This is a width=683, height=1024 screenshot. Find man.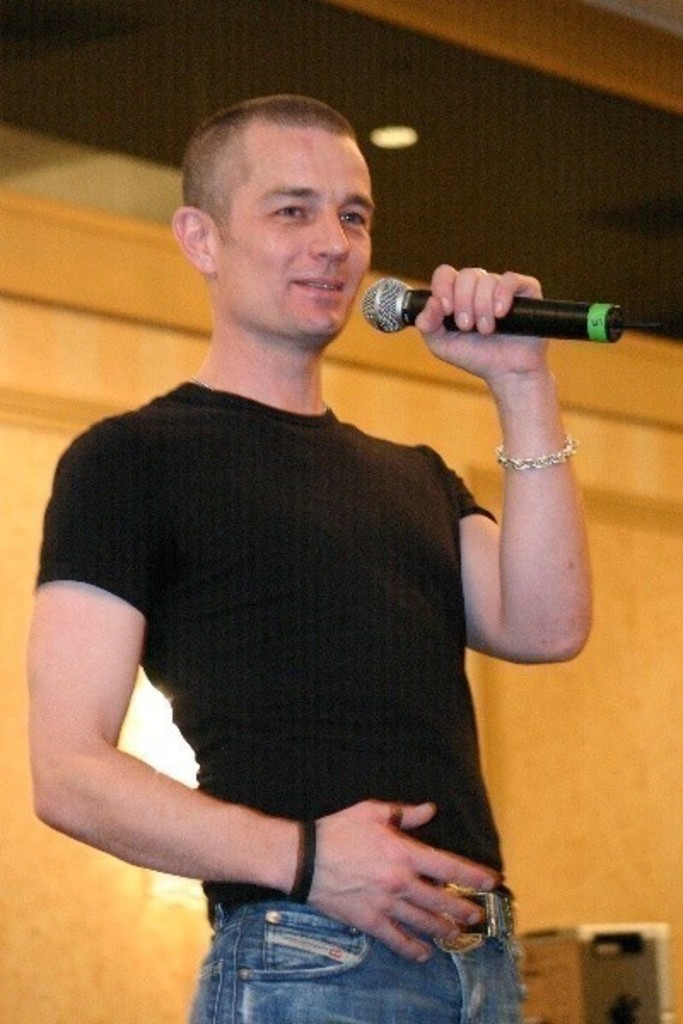
Bounding box: box(22, 96, 603, 947).
